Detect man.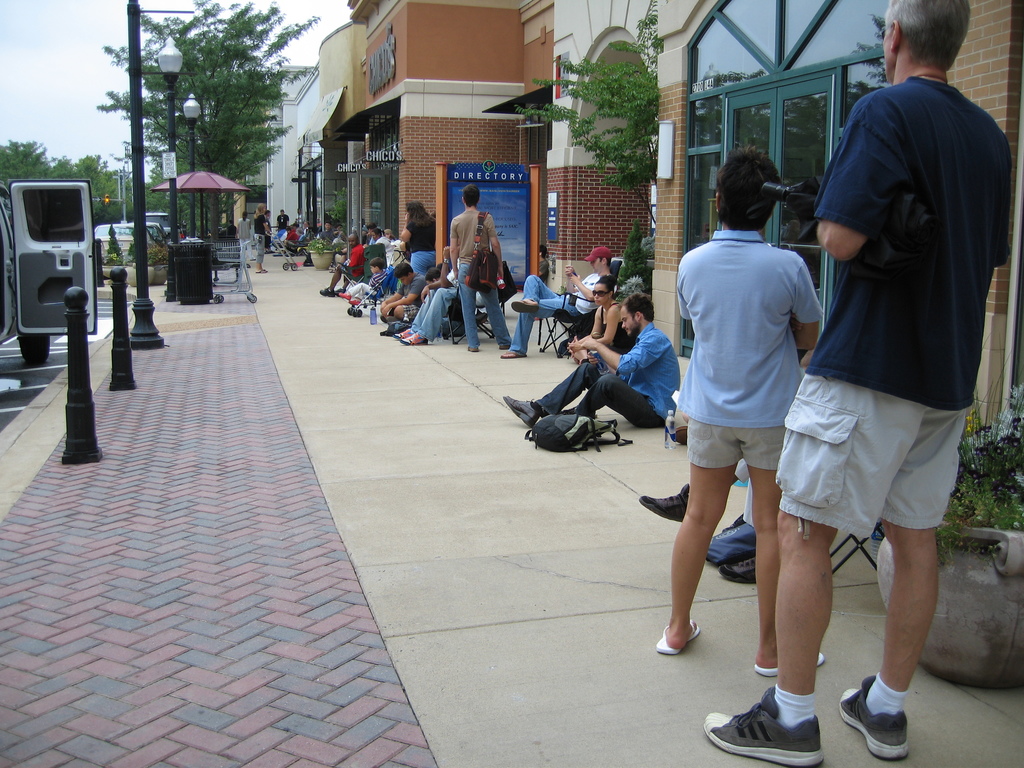
Detected at 704:1:1012:767.
